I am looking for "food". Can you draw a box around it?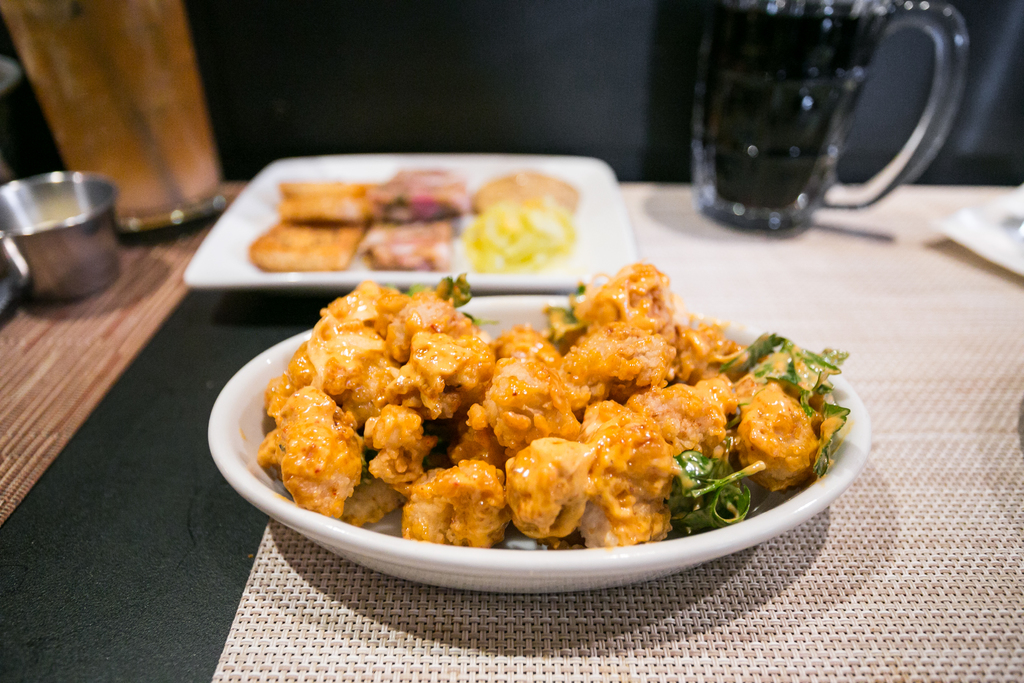
Sure, the bounding box is 246/220/365/273.
